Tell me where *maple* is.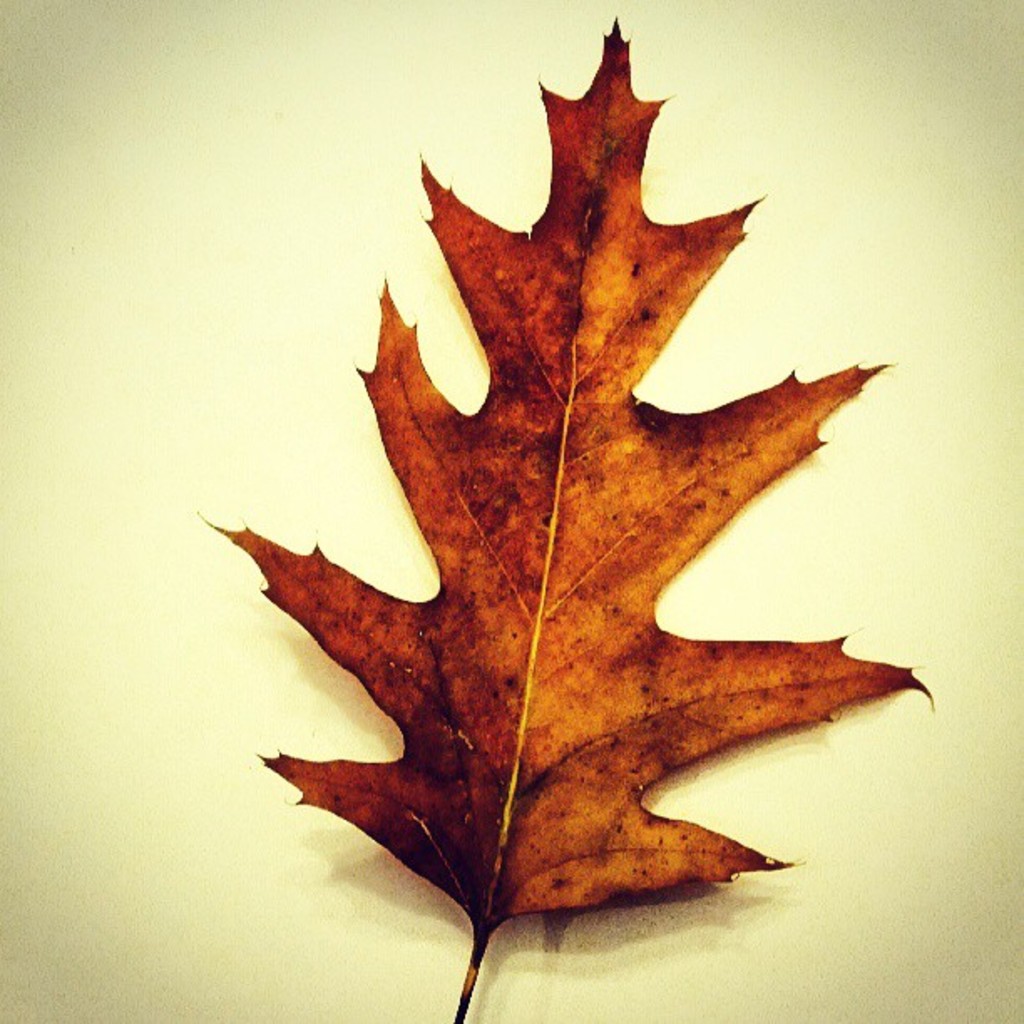
*maple* is at <box>186,0,919,989</box>.
